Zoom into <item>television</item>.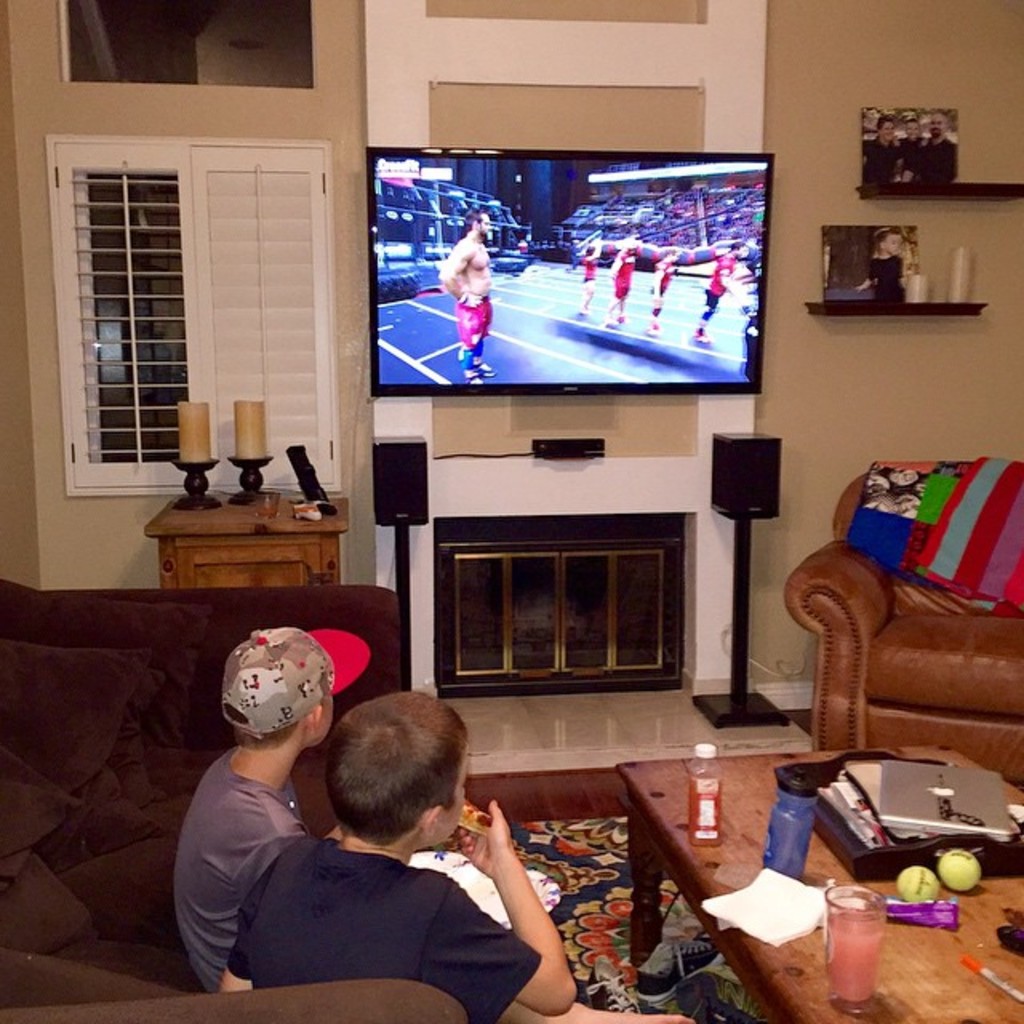
Zoom target: [left=368, top=144, right=778, bottom=387].
